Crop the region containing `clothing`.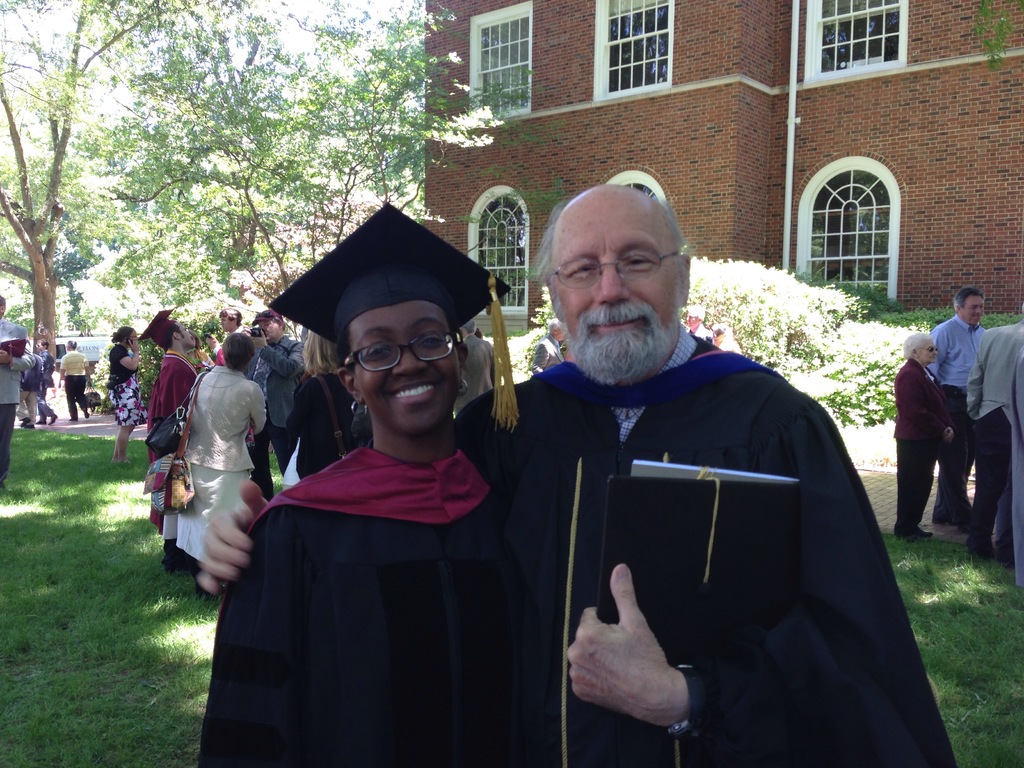
Crop region: detection(892, 356, 950, 532).
